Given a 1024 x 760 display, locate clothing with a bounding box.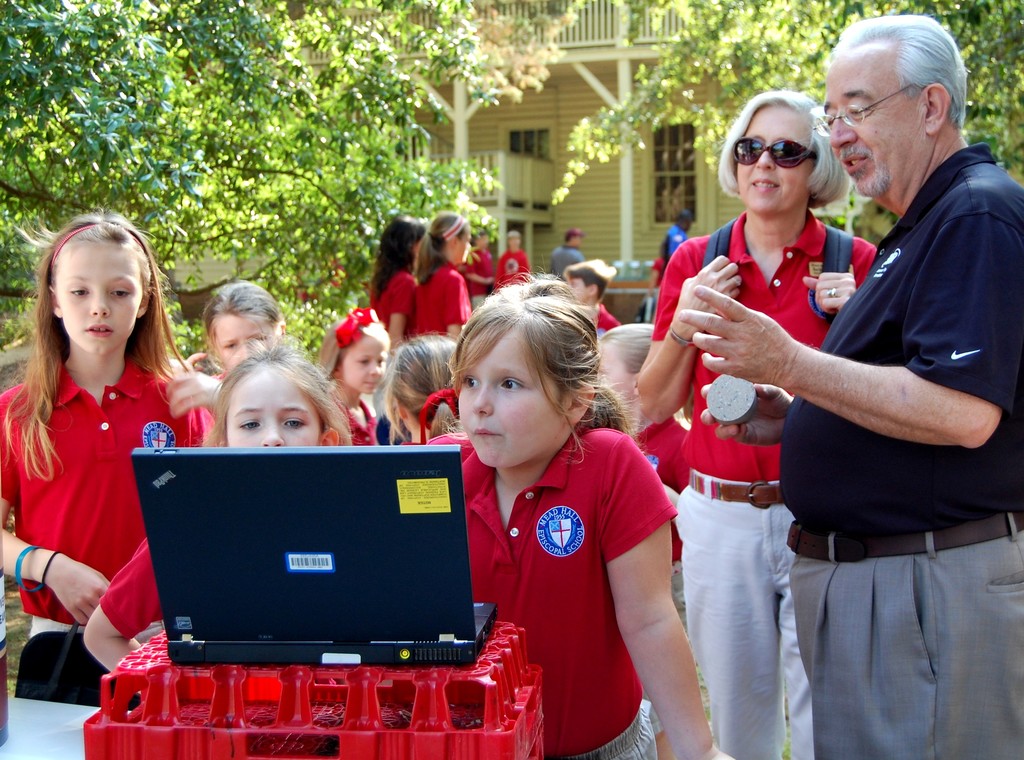
Located: <box>17,336,181,638</box>.
